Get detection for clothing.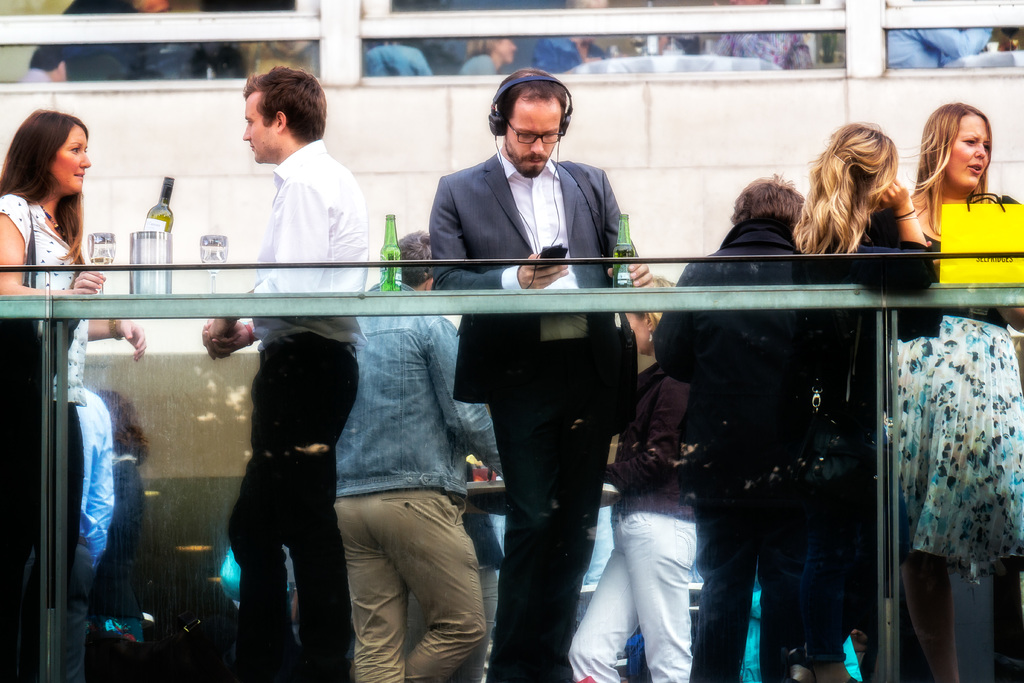
Detection: region(872, 190, 1023, 567).
